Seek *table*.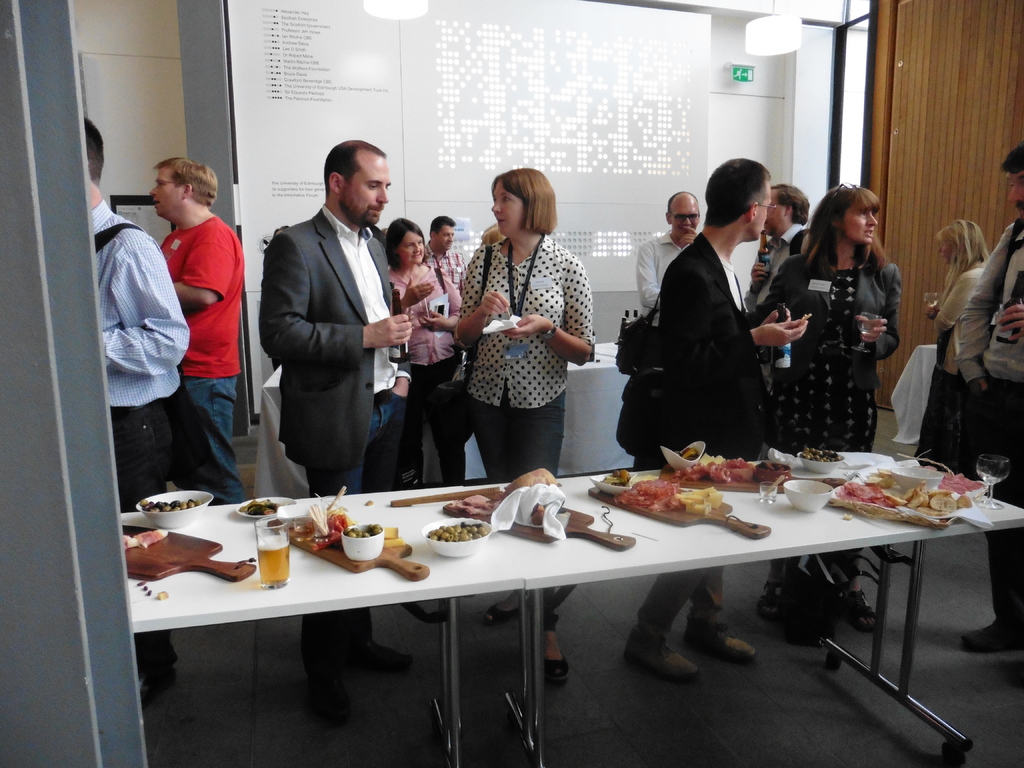
890, 341, 952, 452.
